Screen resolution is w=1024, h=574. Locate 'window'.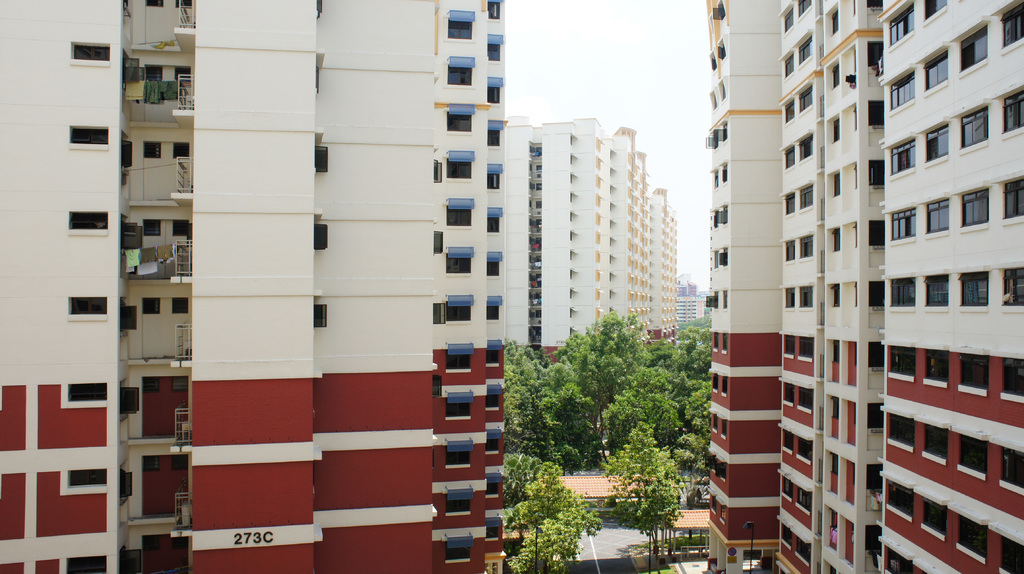
(left=955, top=270, right=989, bottom=305).
